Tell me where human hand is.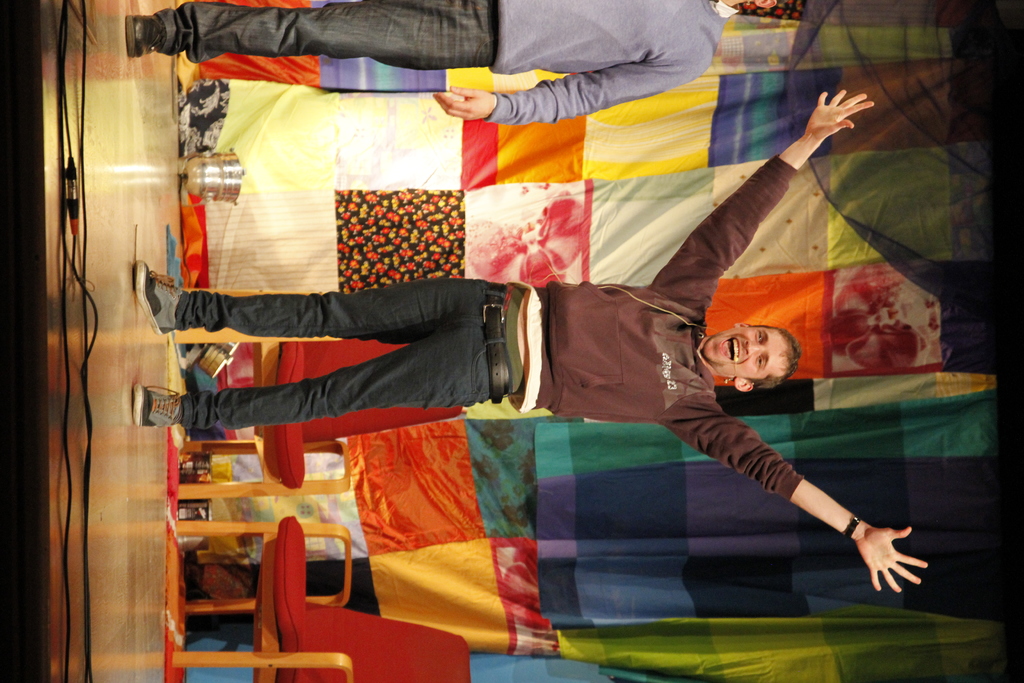
human hand is at bbox(794, 74, 881, 145).
